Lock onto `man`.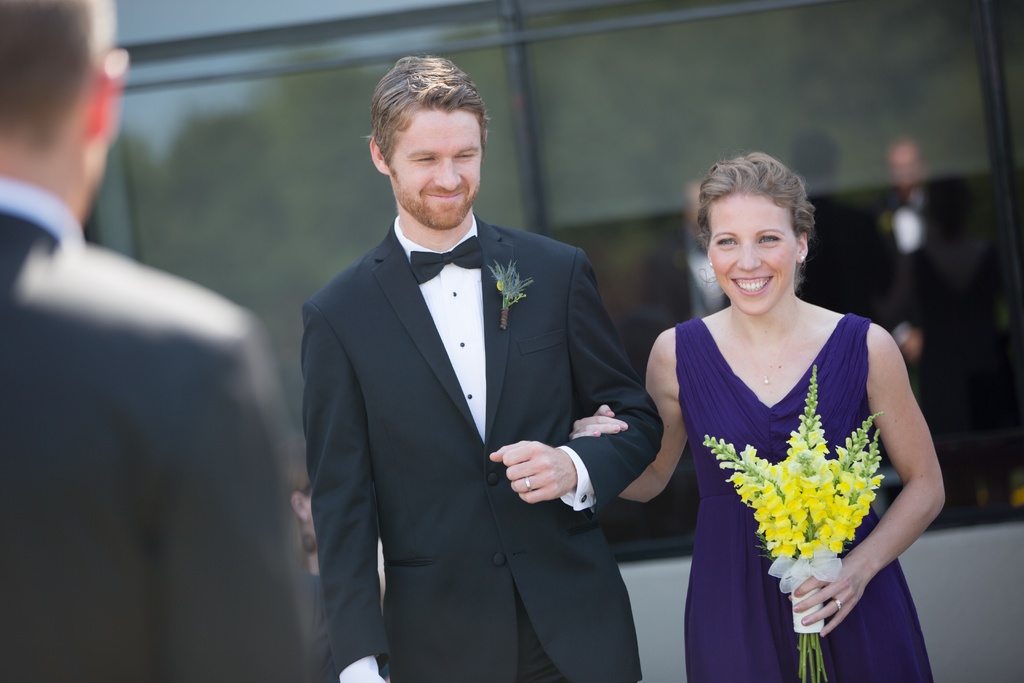
Locked: (x1=282, y1=67, x2=643, y2=682).
